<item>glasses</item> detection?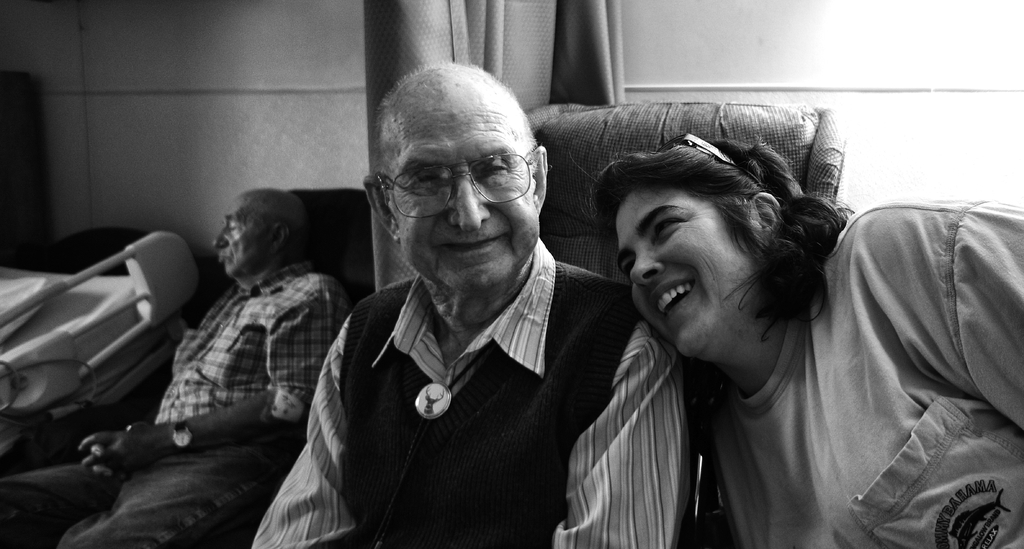
{"x1": 372, "y1": 141, "x2": 546, "y2": 213}
